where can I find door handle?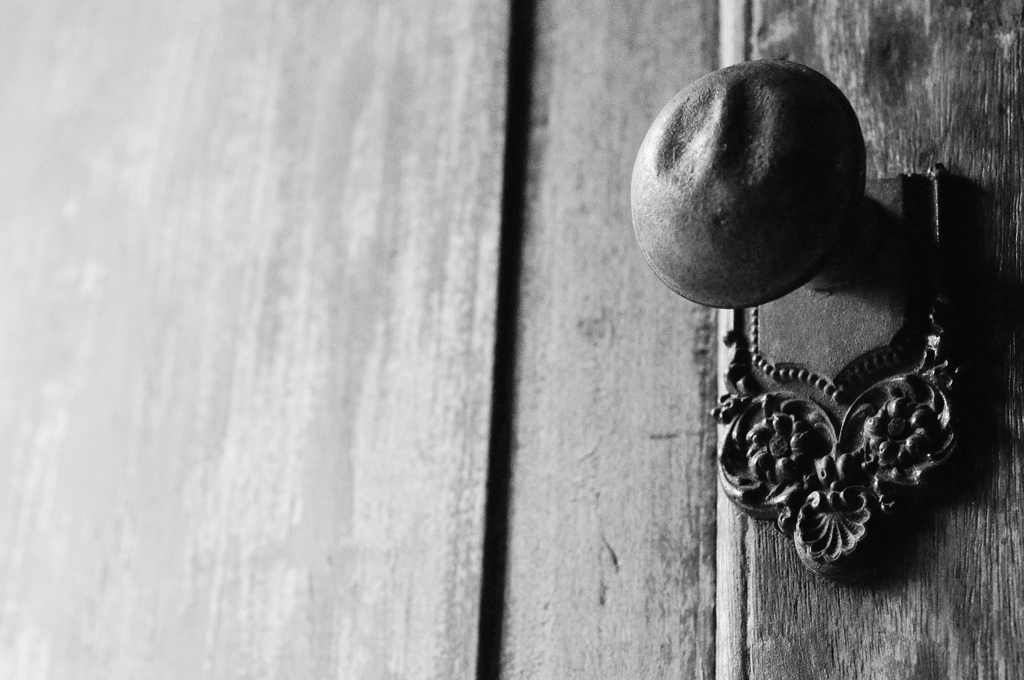
You can find it at {"left": 619, "top": 53, "right": 977, "bottom": 597}.
